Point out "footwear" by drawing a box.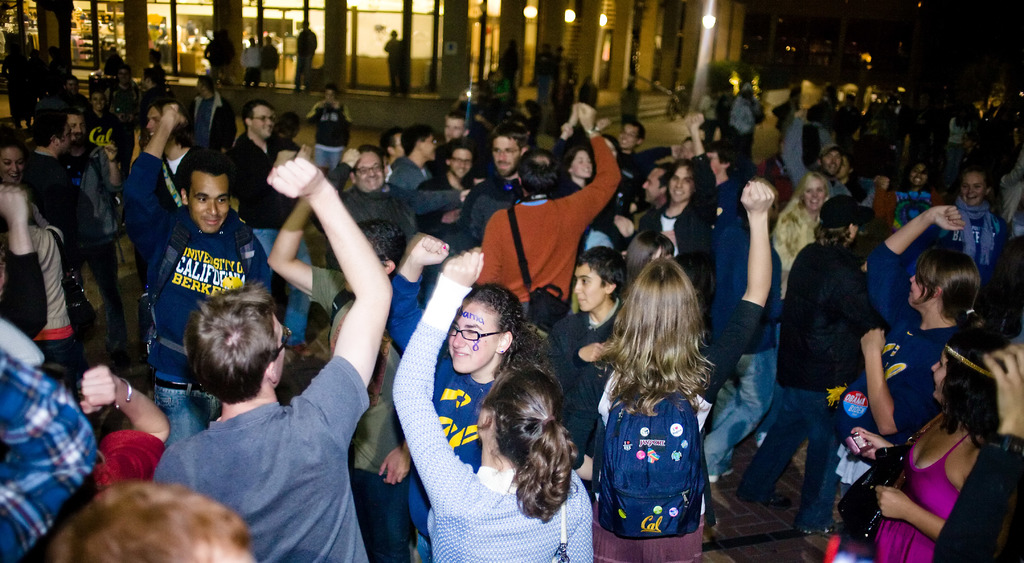
detection(741, 491, 800, 510).
